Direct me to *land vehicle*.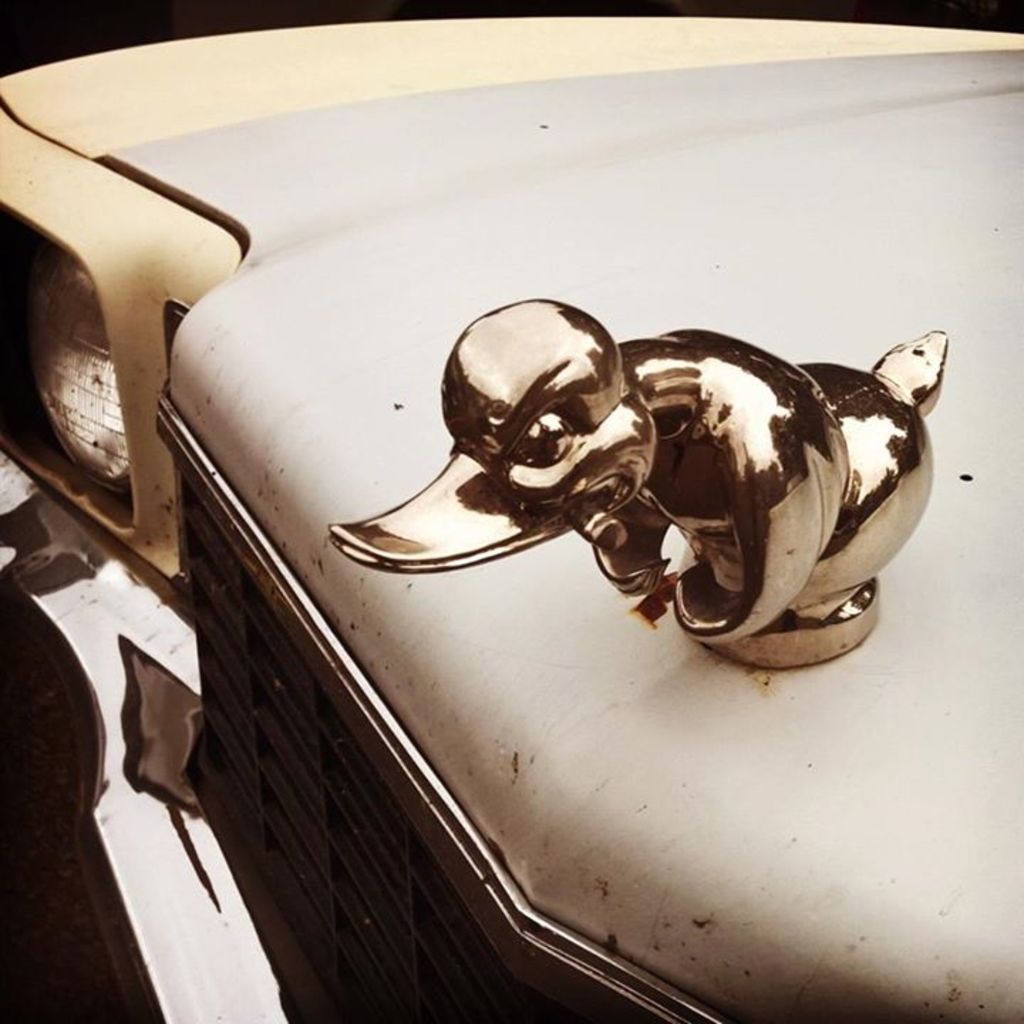
Direction: rect(17, 75, 994, 923).
